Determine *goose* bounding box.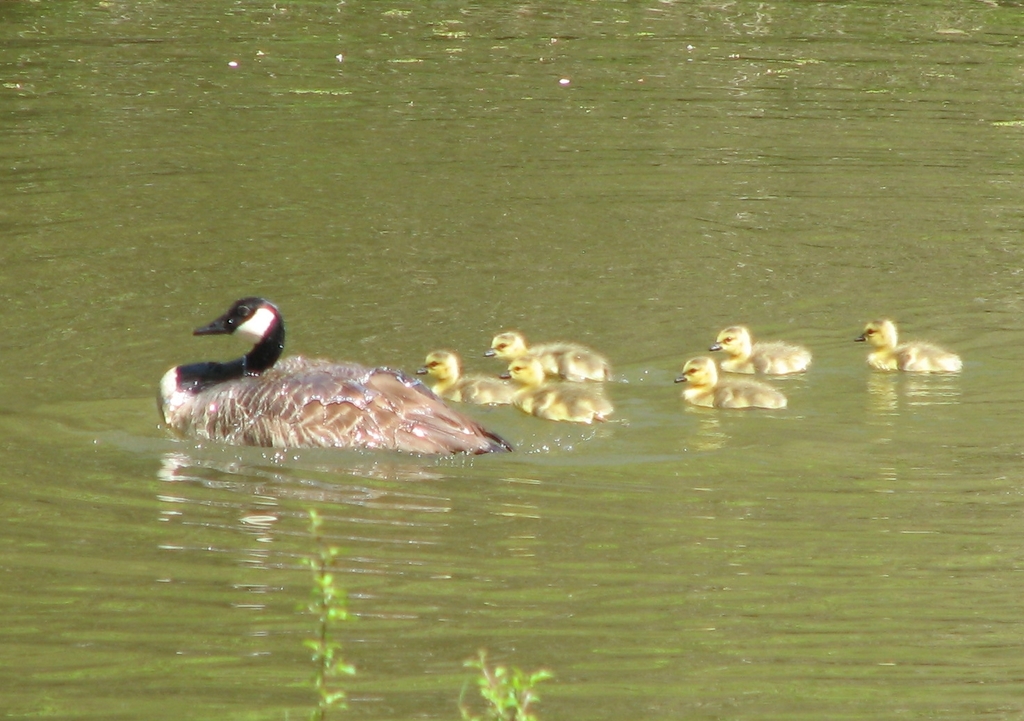
Determined: 419,350,510,402.
